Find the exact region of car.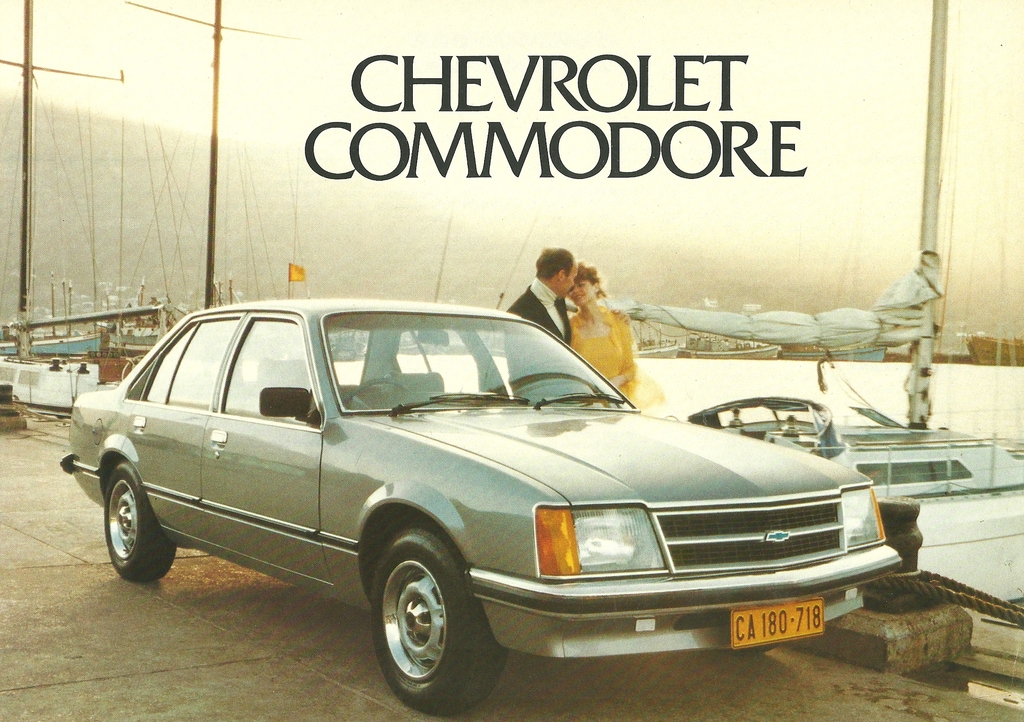
Exact region: bbox=(68, 299, 918, 687).
